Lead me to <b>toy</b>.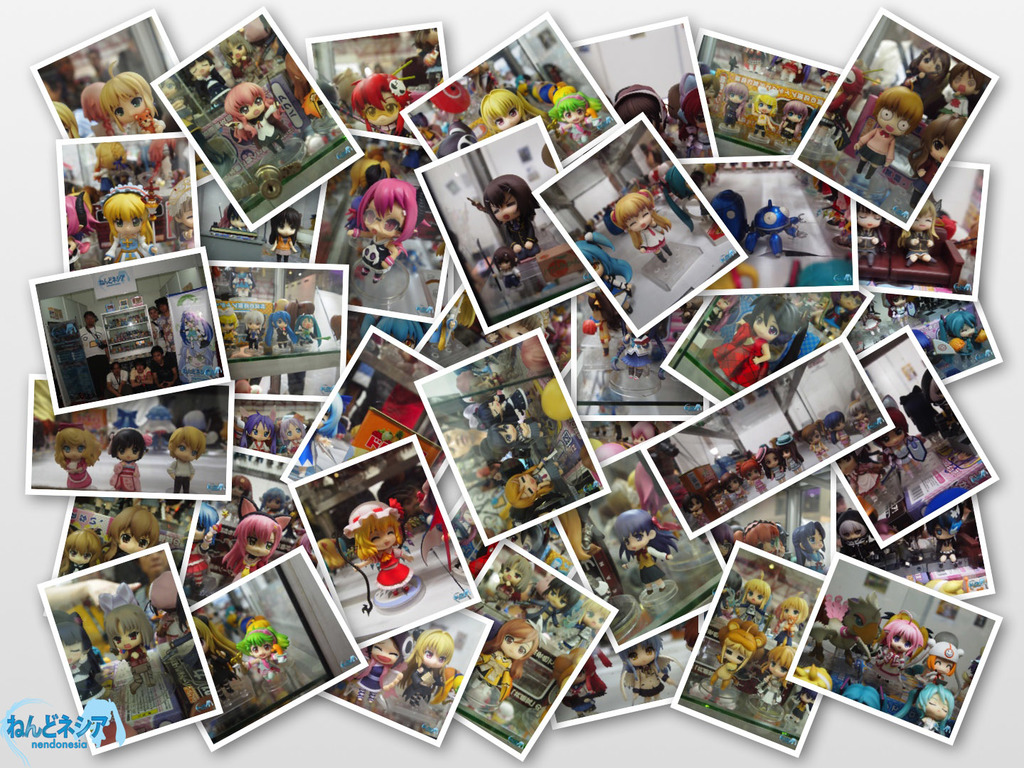
Lead to rect(612, 506, 673, 597).
